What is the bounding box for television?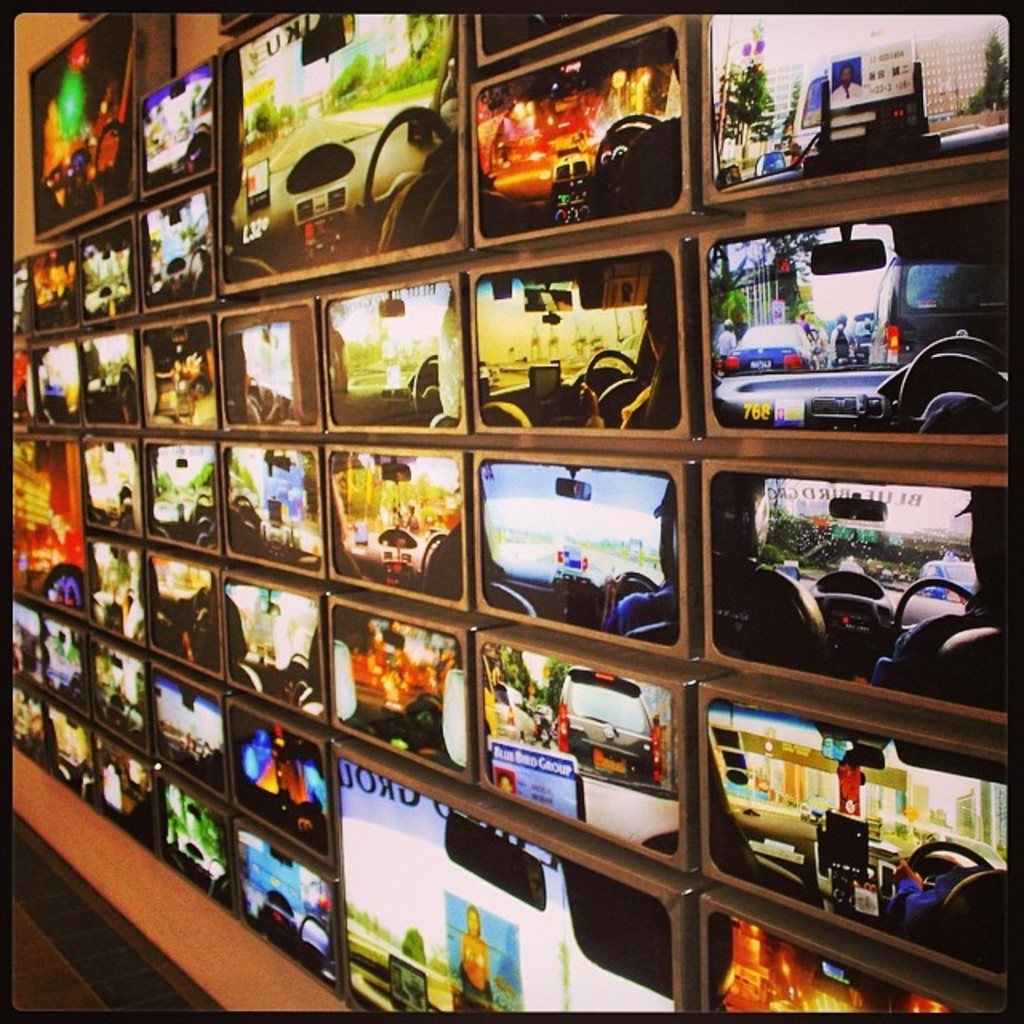
bbox=(146, 554, 230, 683).
